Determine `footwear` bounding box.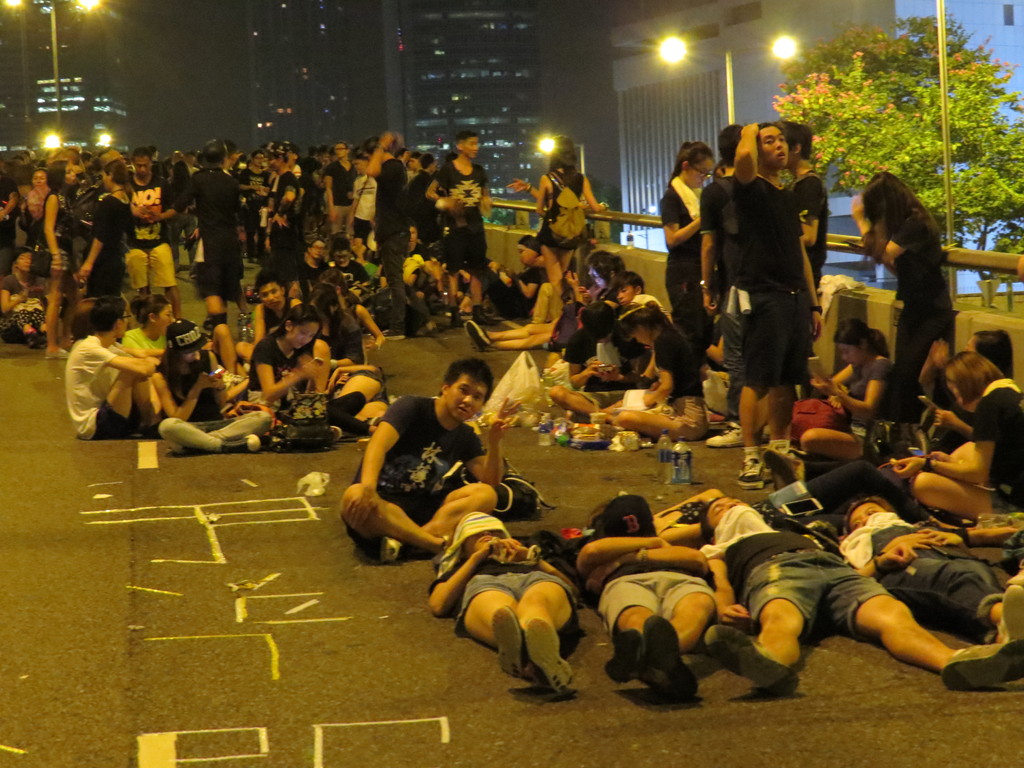
Determined: rect(492, 602, 526, 680).
